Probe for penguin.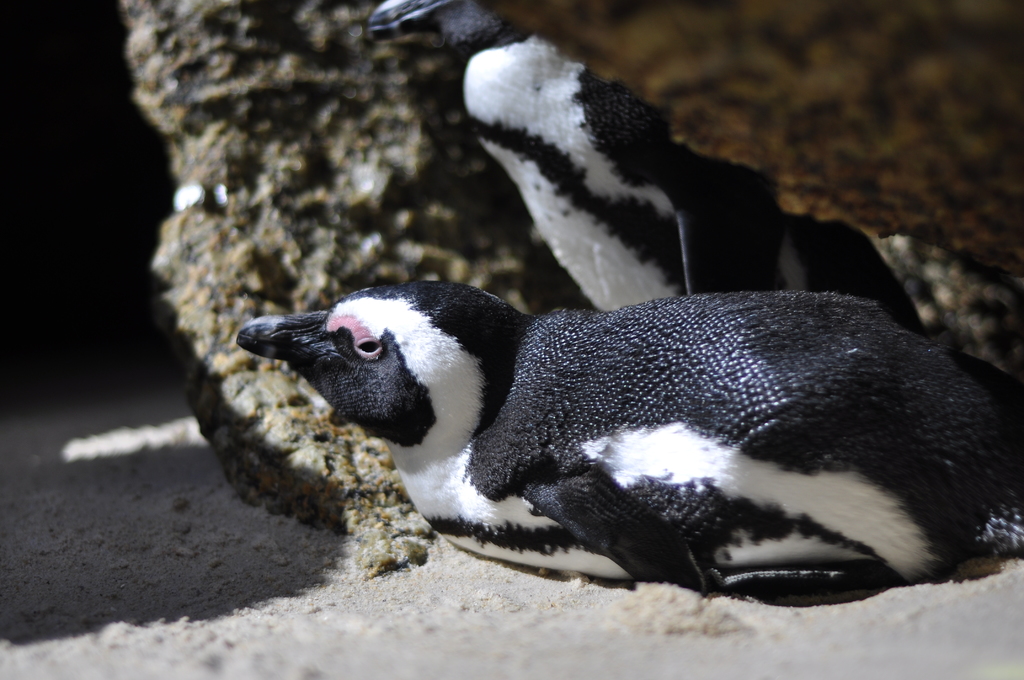
Probe result: <region>248, 266, 1012, 609</region>.
